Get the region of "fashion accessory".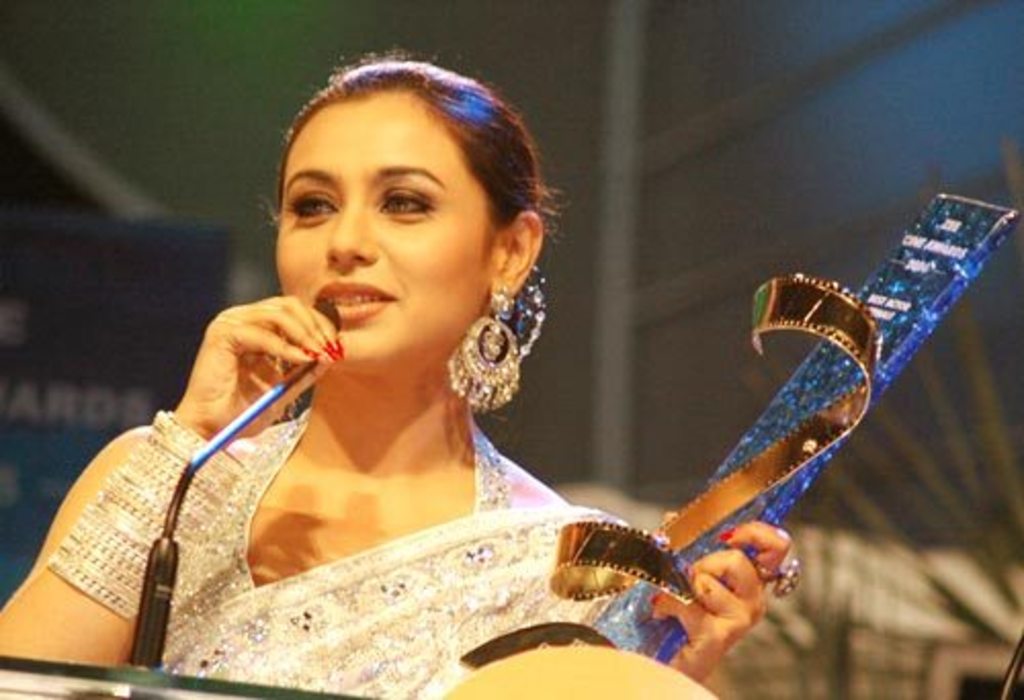
box=[496, 262, 551, 358].
